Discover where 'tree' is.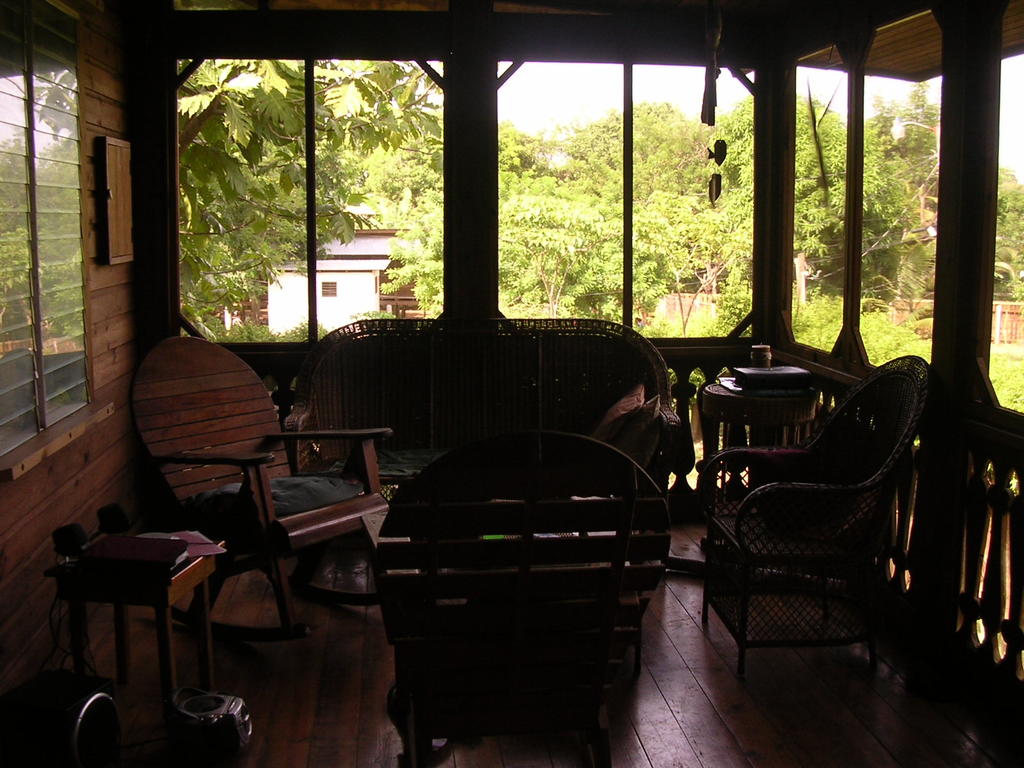
Discovered at Rect(870, 84, 936, 294).
